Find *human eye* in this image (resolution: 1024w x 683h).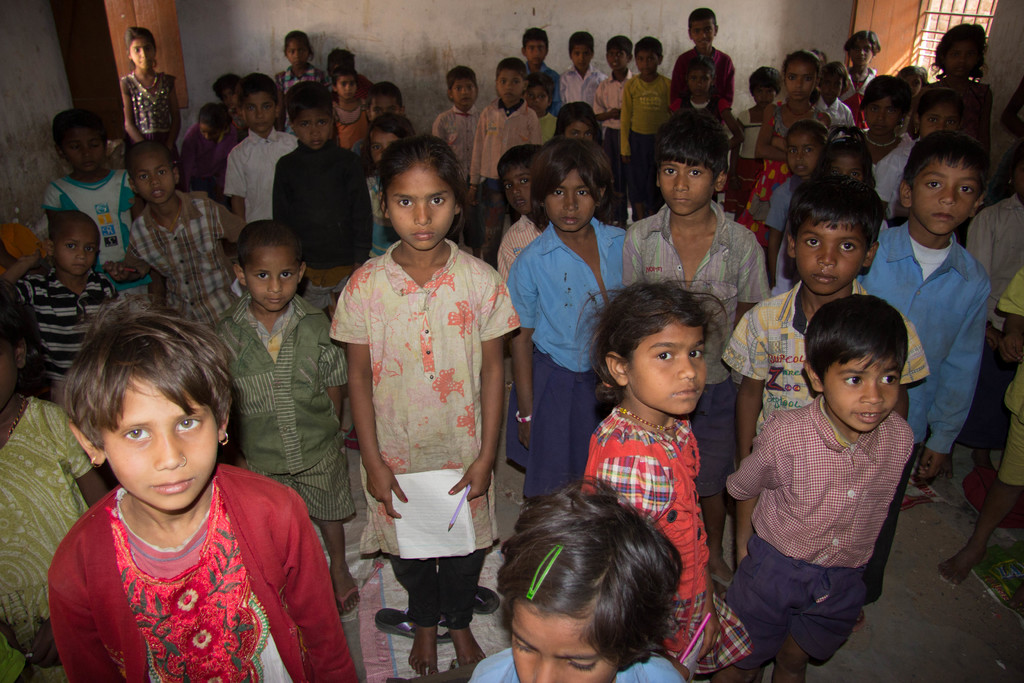
Rect(527, 92, 534, 97).
